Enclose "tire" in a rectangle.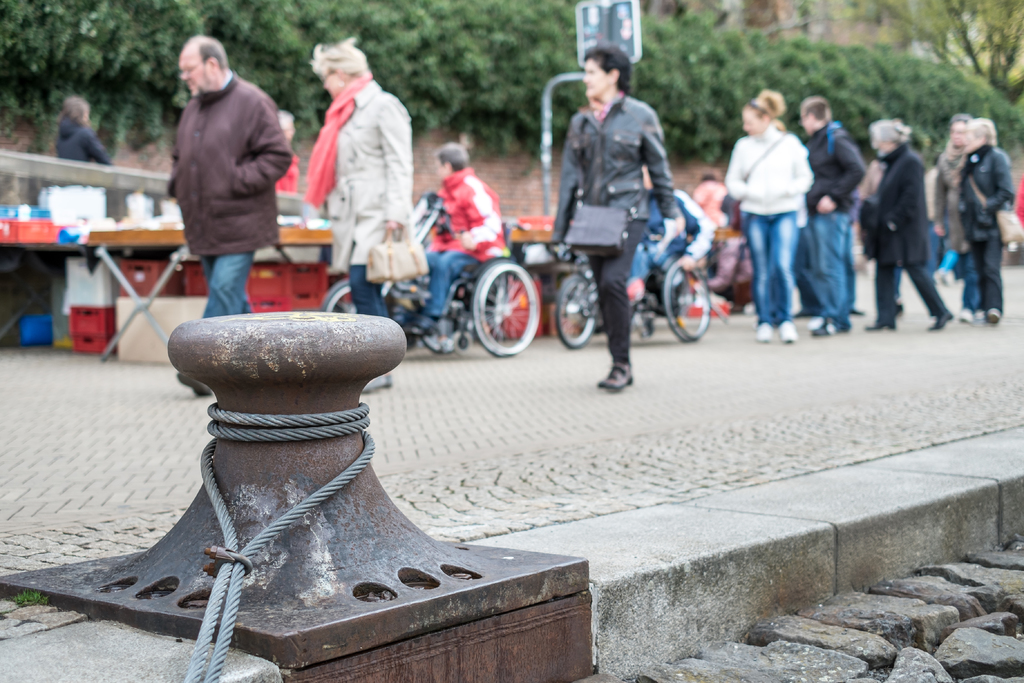
l=318, t=277, r=388, b=315.
